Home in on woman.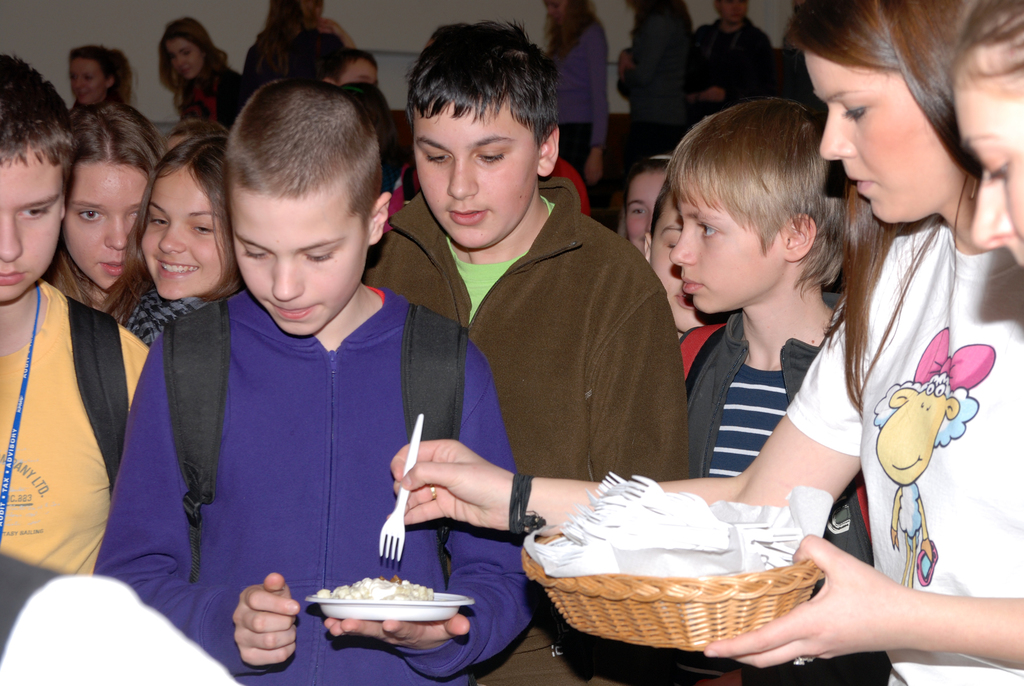
Homed in at 243,0,345,102.
